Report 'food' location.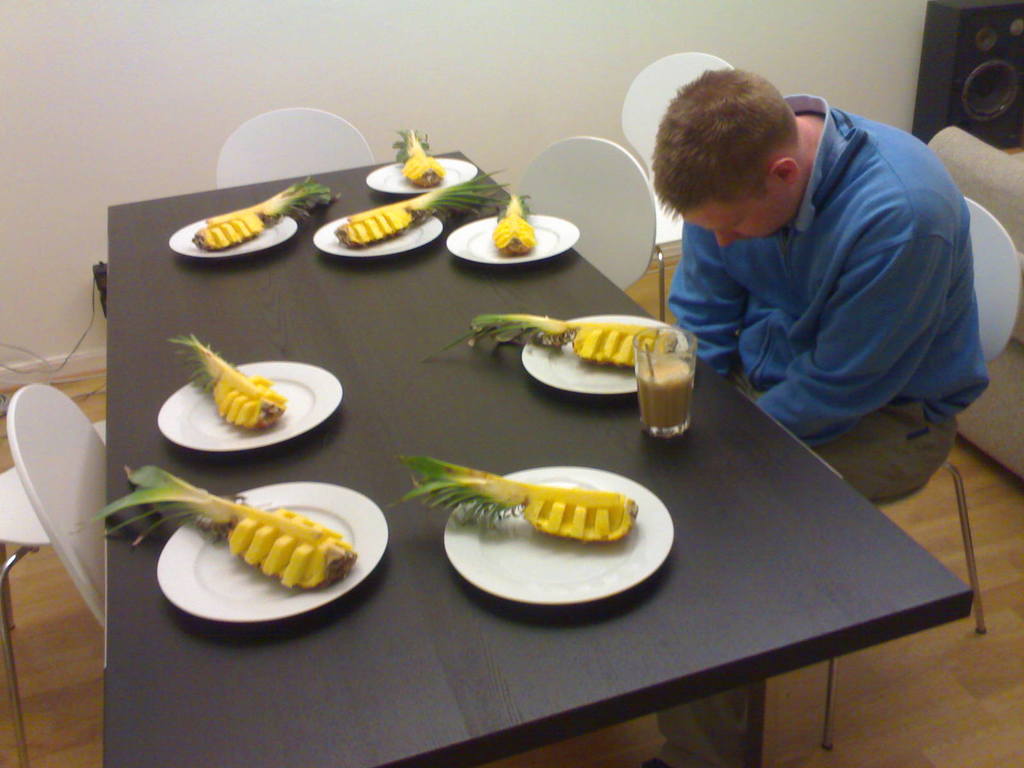
Report: left=188, top=177, right=342, bottom=250.
